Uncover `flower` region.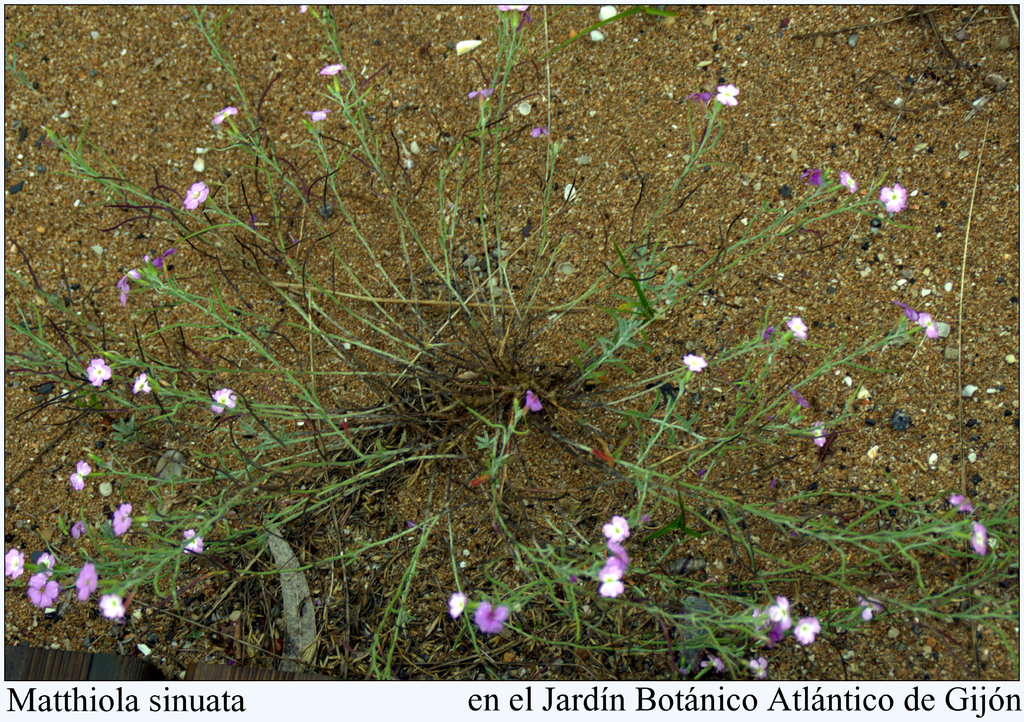
Uncovered: rect(531, 125, 550, 141).
